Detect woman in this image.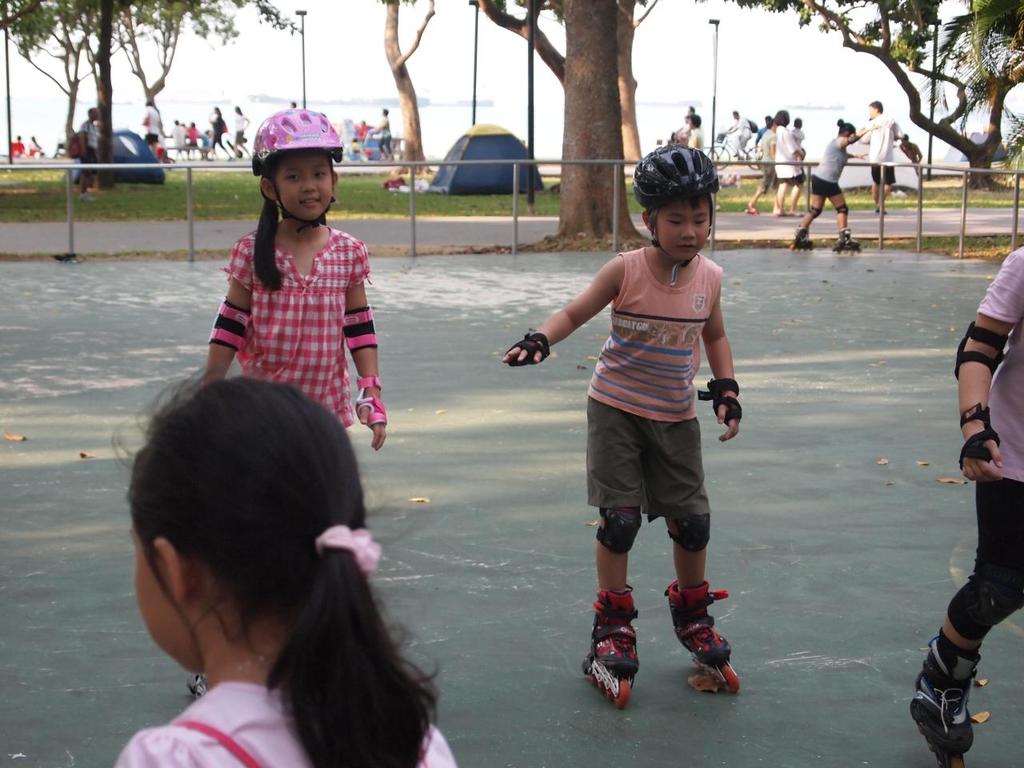
Detection: [x1=772, y1=109, x2=806, y2=216].
